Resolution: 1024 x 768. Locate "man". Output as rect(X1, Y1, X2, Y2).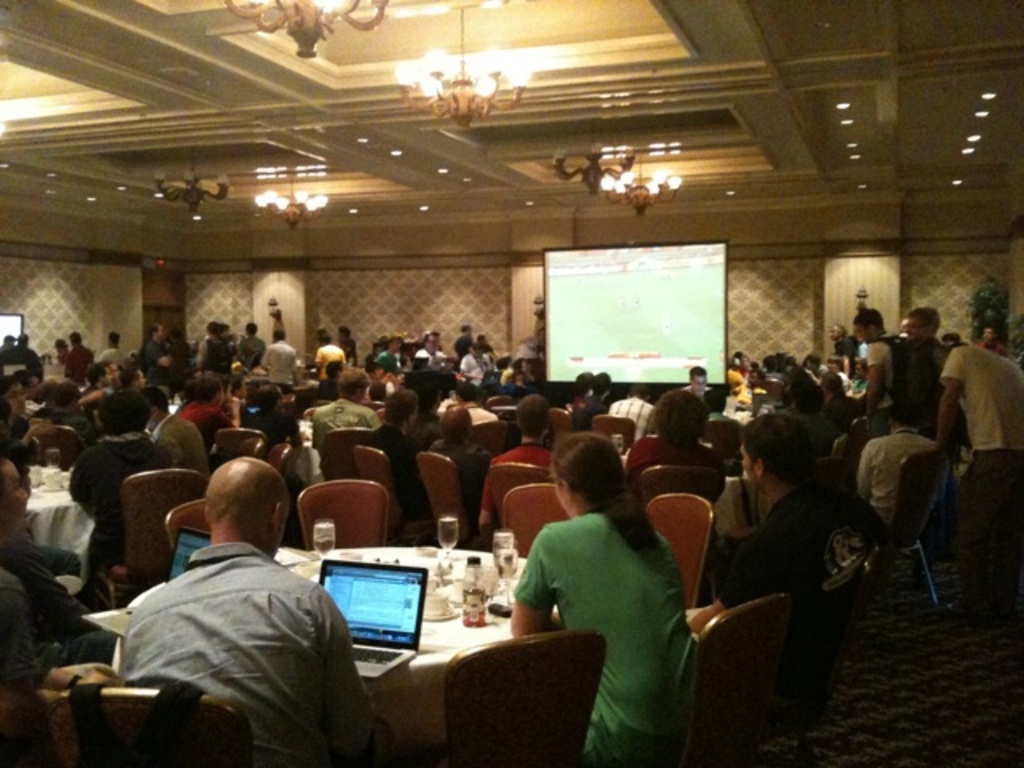
rect(134, 325, 176, 392).
